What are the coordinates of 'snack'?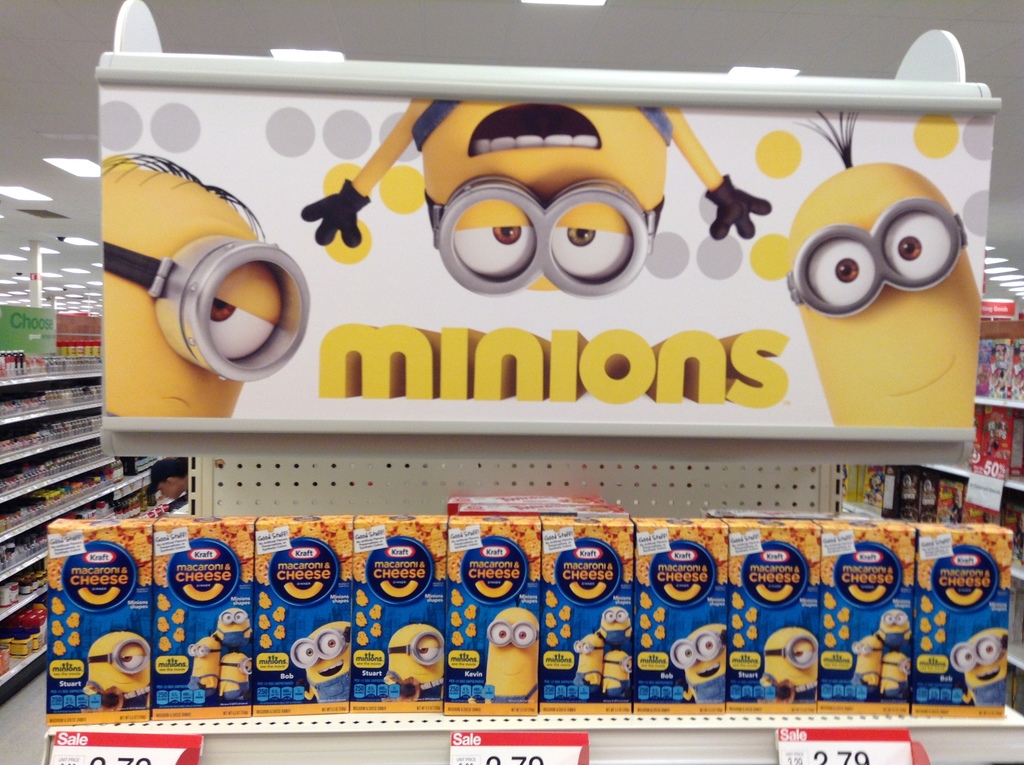
52:619:63:636.
